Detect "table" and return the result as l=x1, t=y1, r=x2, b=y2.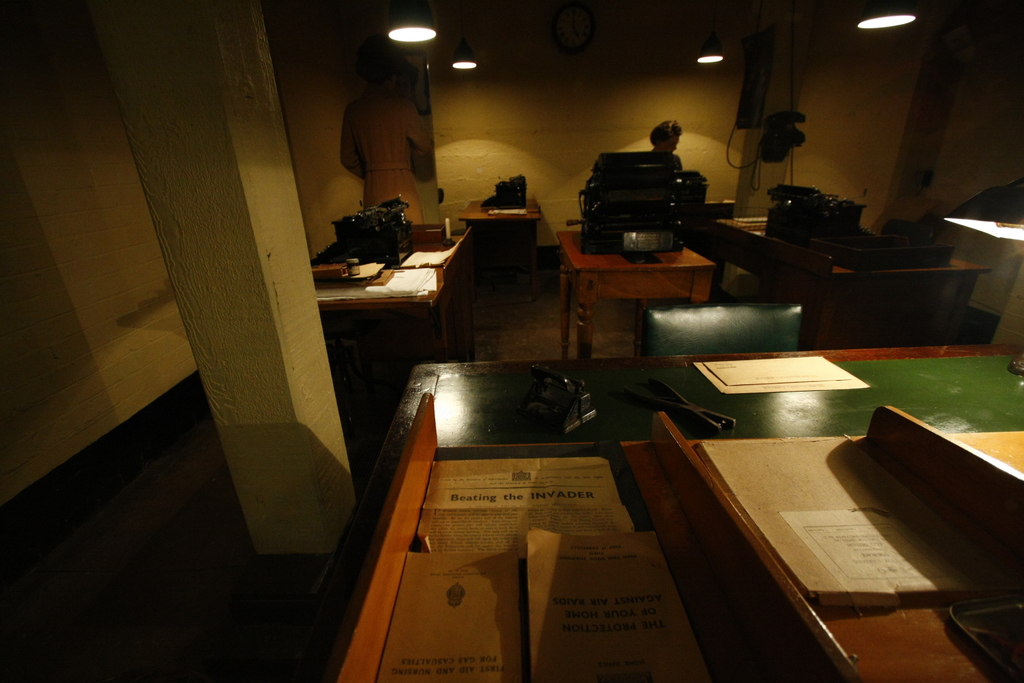
l=293, t=337, r=1023, b=682.
